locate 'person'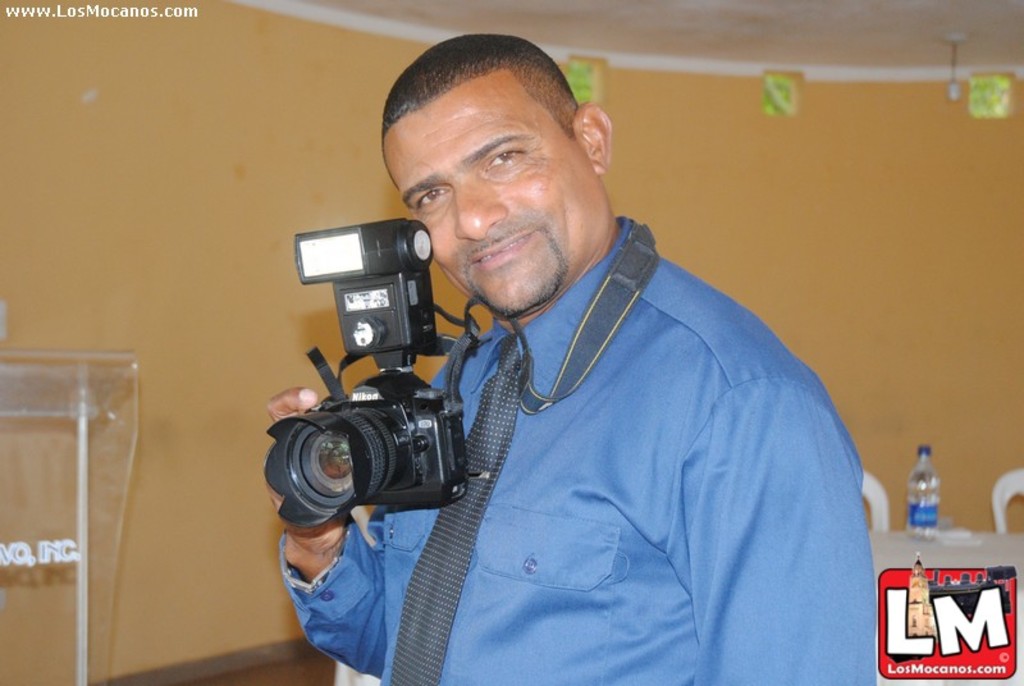
269/58/870/666
